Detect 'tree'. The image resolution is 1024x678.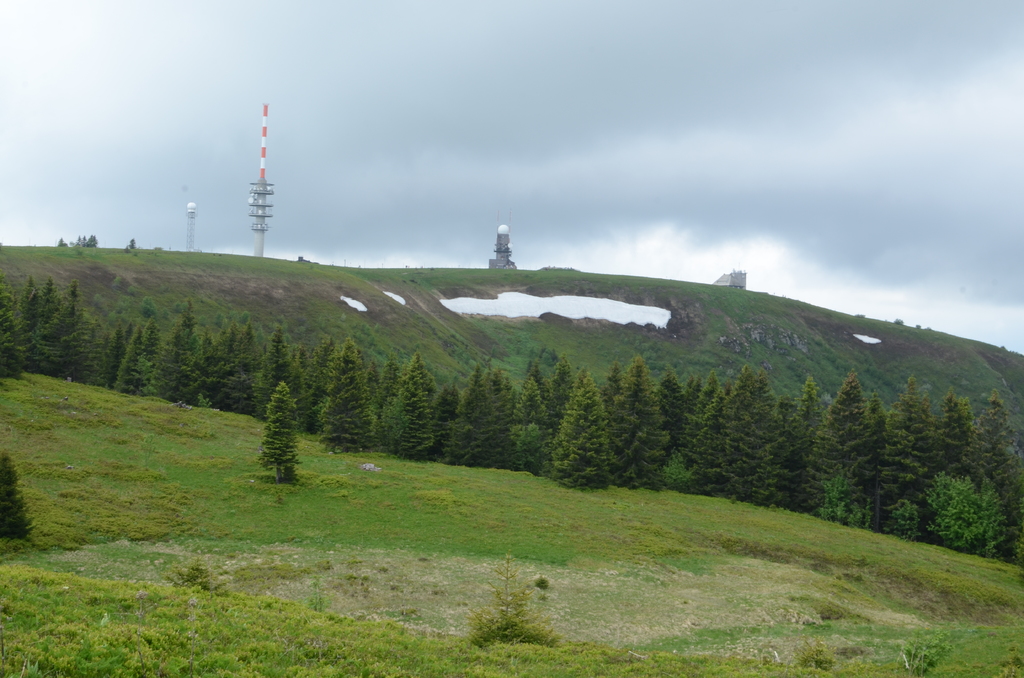
detection(464, 366, 519, 469).
